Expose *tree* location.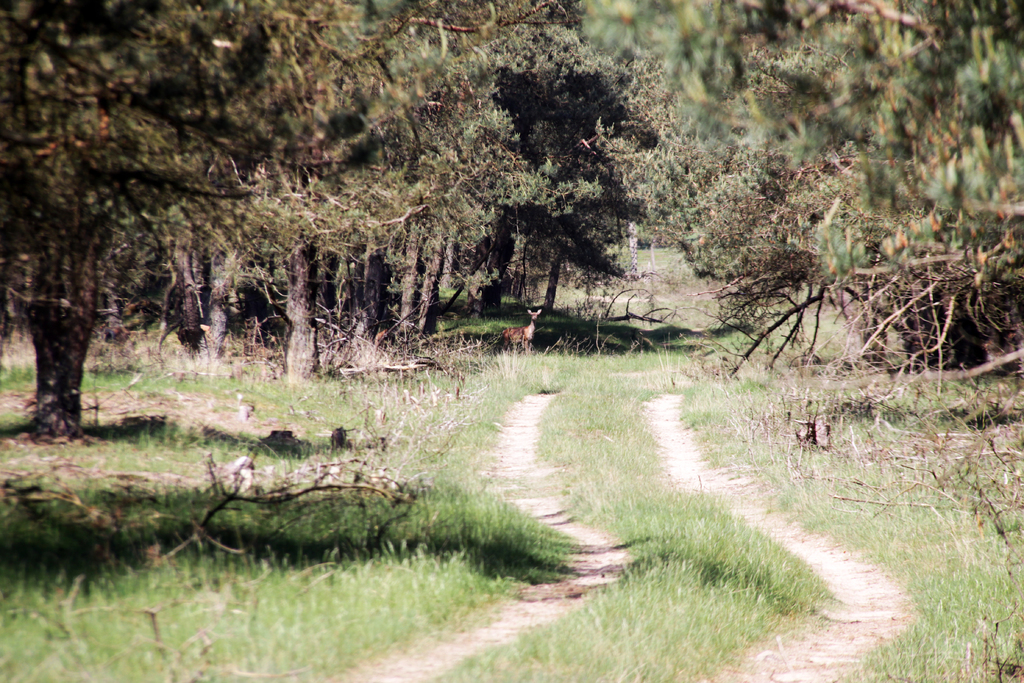
Exposed at x1=478 y1=0 x2=660 y2=333.
